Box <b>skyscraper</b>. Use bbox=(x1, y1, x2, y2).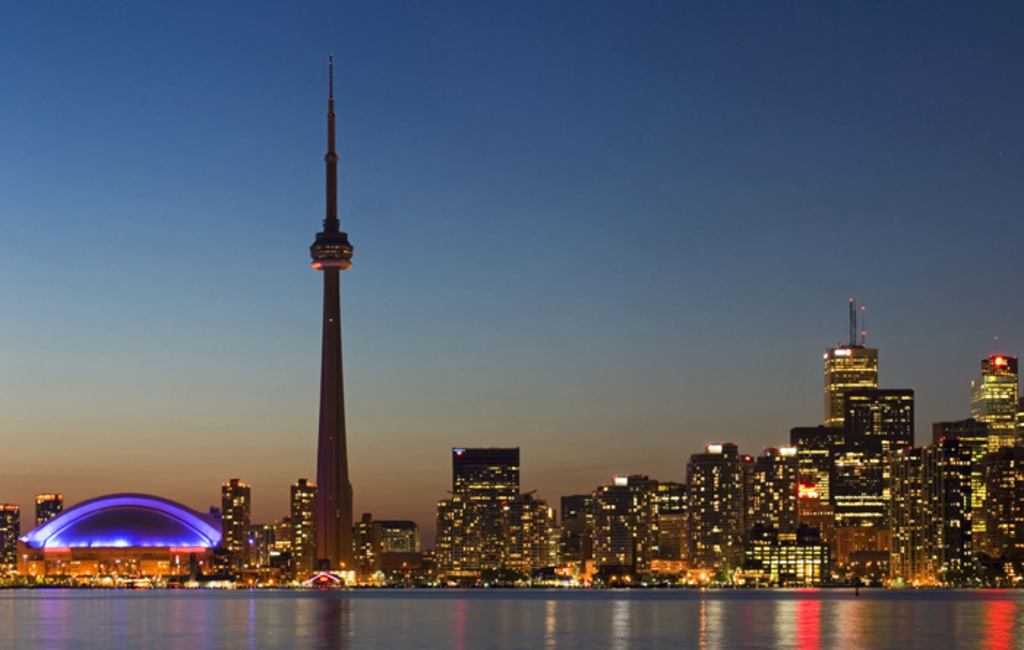
bbox=(834, 476, 895, 590).
